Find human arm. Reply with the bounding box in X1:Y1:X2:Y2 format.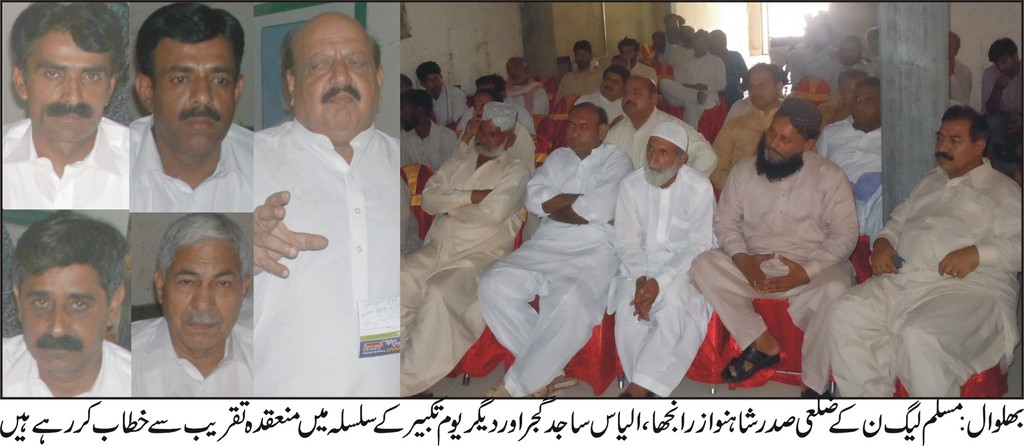
942:196:1021:275.
